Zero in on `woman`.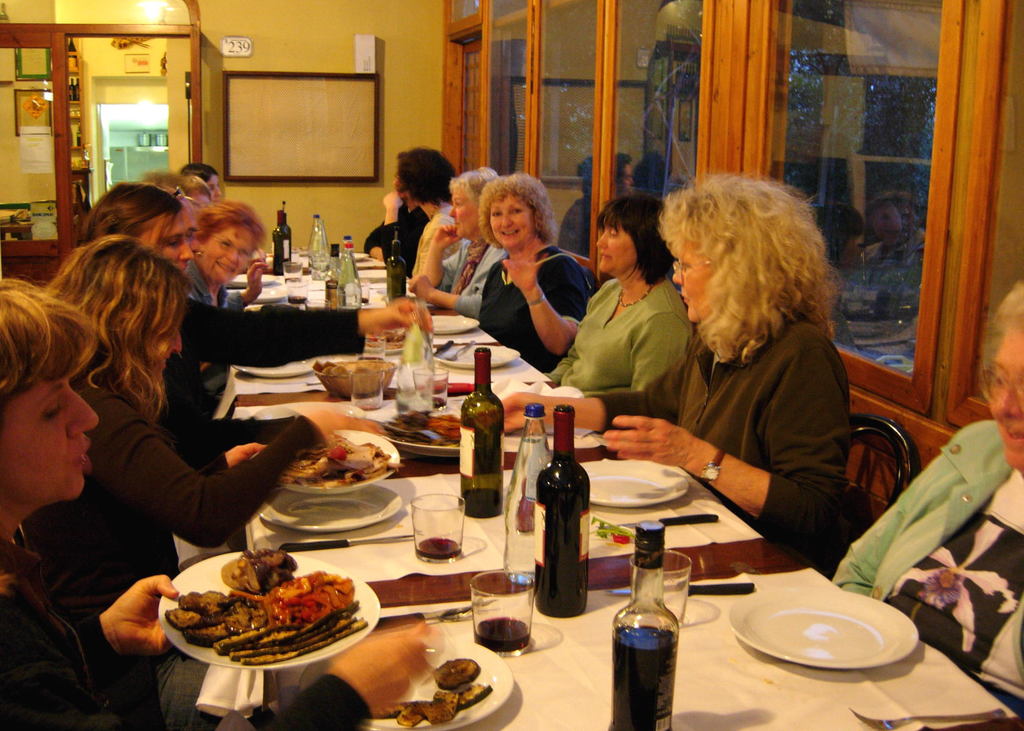
Zeroed in: l=364, t=149, r=452, b=286.
